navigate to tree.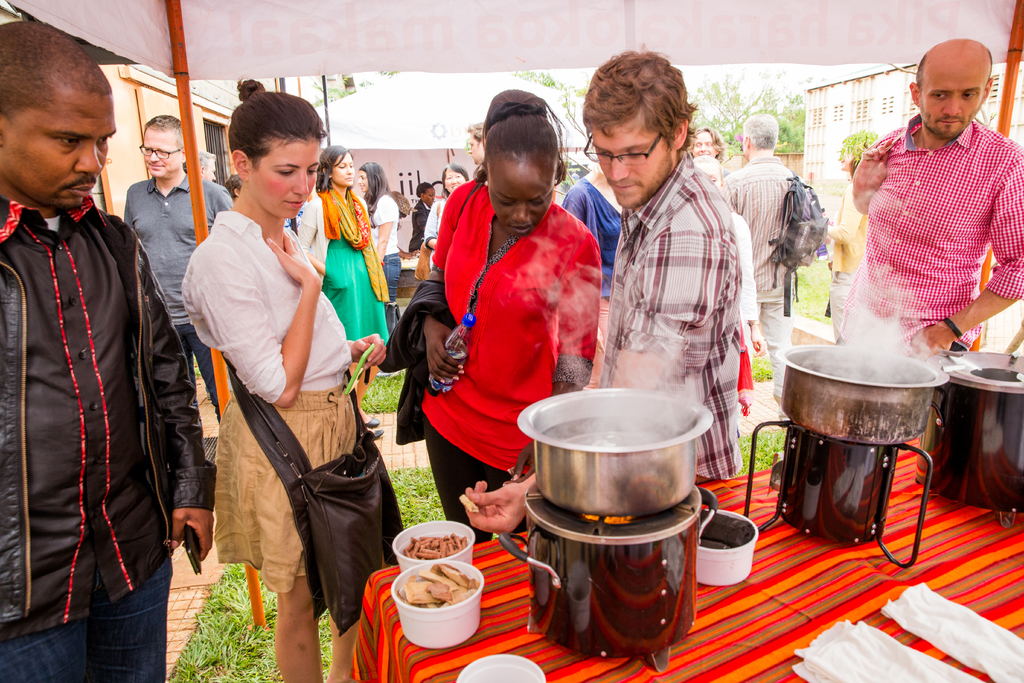
Navigation target: <bbox>783, 87, 827, 151</bbox>.
